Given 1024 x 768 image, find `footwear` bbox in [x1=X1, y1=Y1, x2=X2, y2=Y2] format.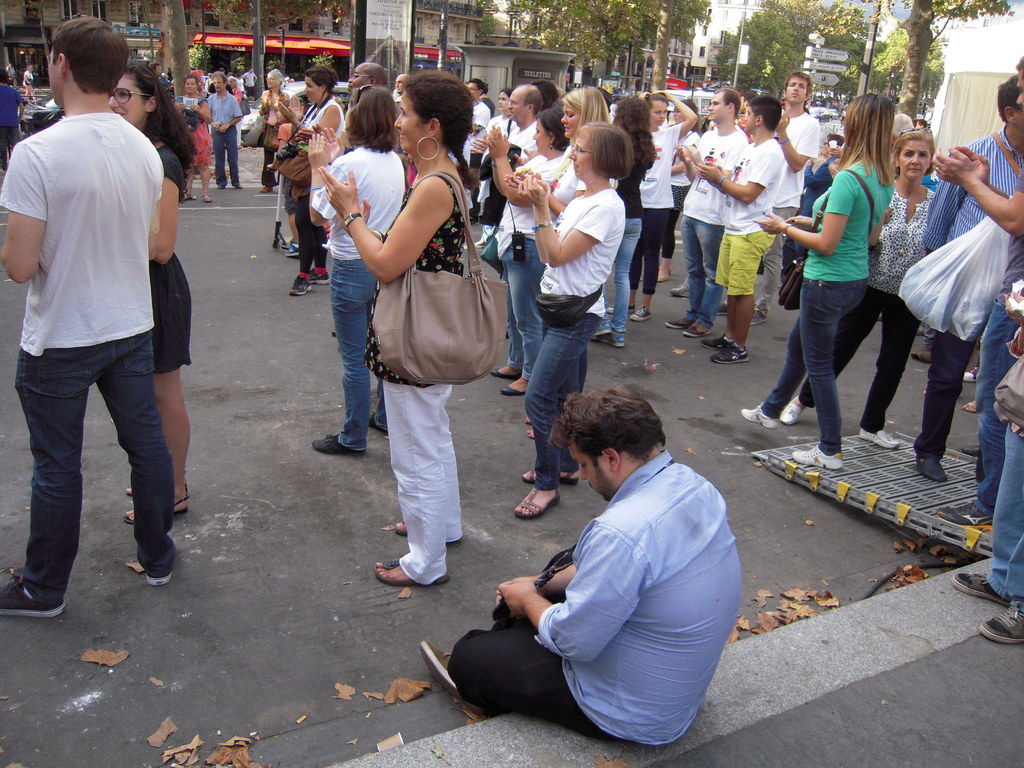
[x1=977, y1=603, x2=1023, y2=646].
